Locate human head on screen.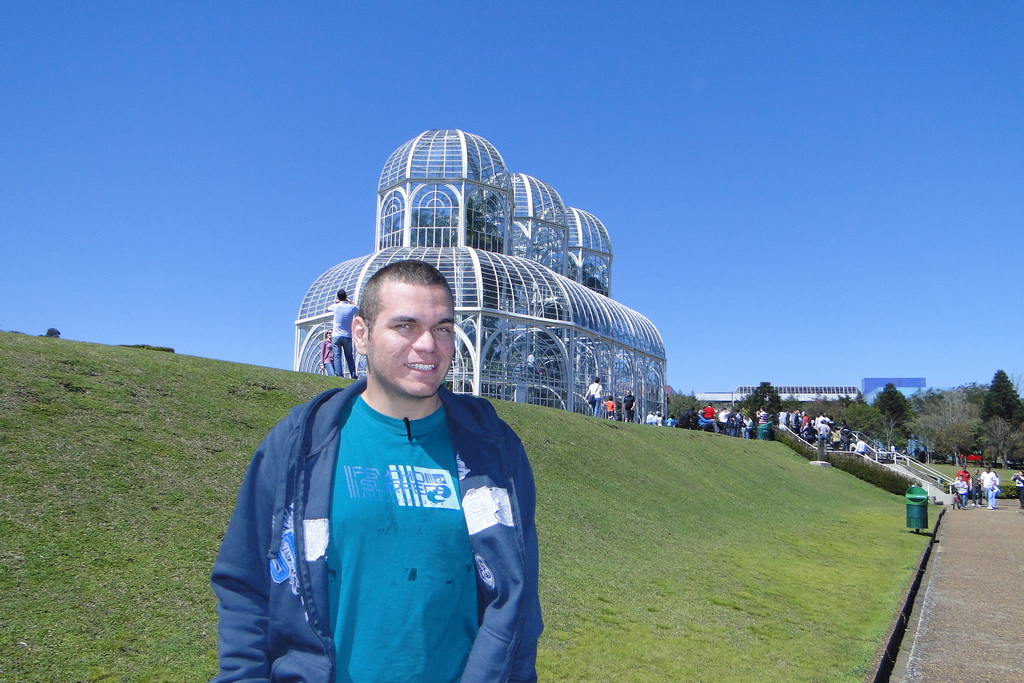
On screen at [622,390,634,396].
